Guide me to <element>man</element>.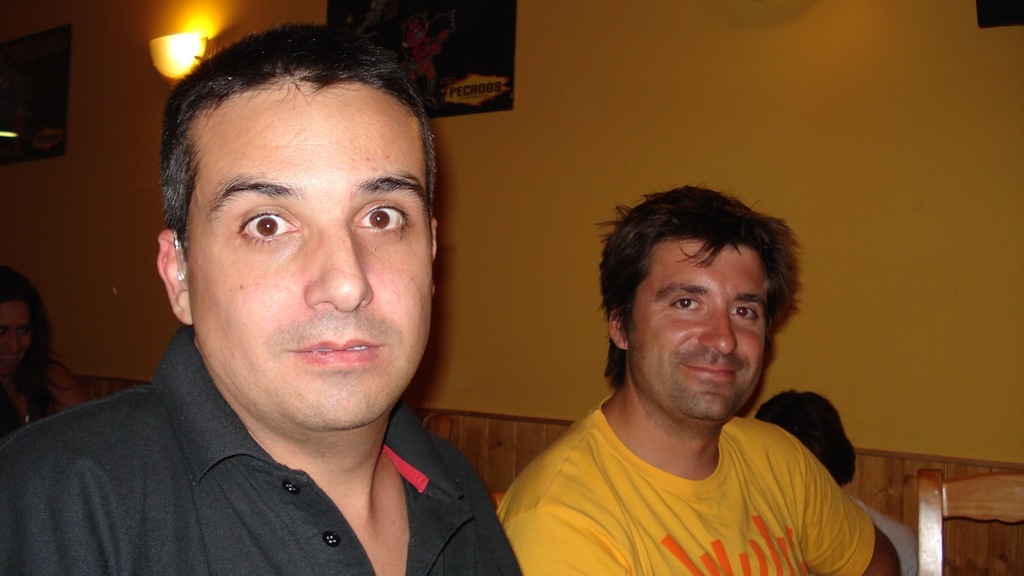
Guidance: [x1=498, y1=178, x2=901, y2=575].
